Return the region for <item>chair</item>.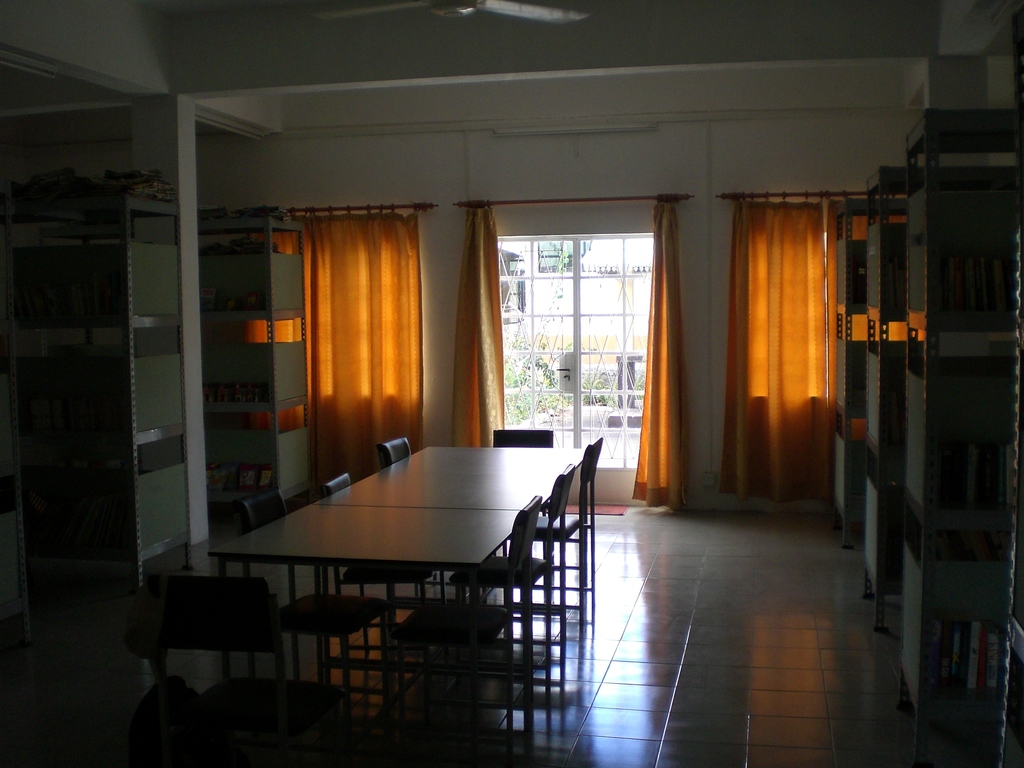
<bbox>443, 491, 549, 678</bbox>.
